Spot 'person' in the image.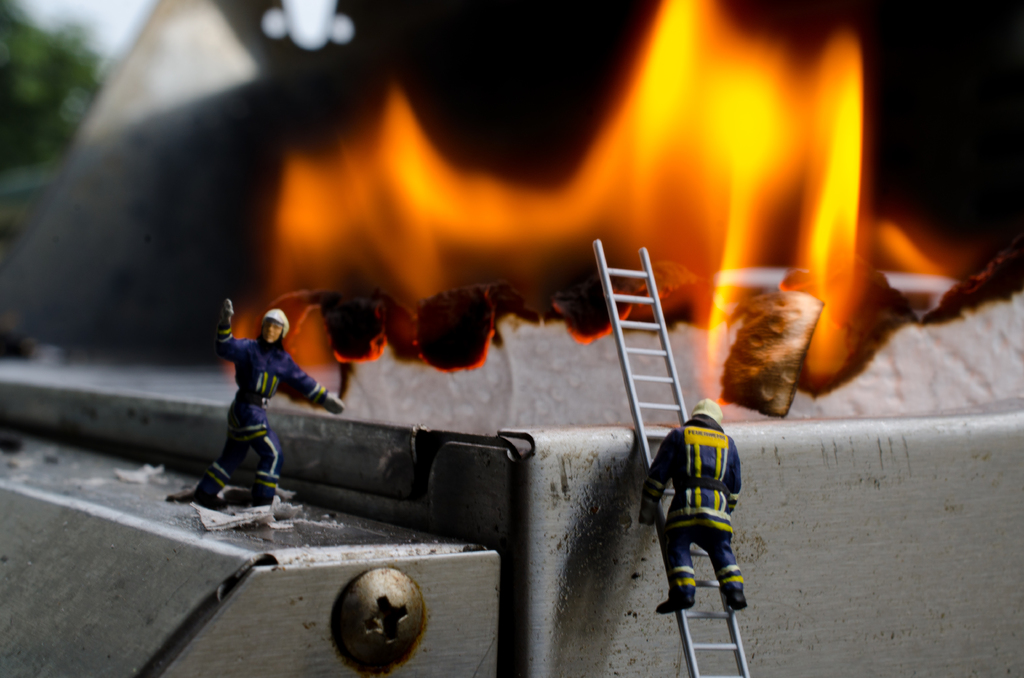
'person' found at [x1=637, y1=400, x2=749, y2=606].
